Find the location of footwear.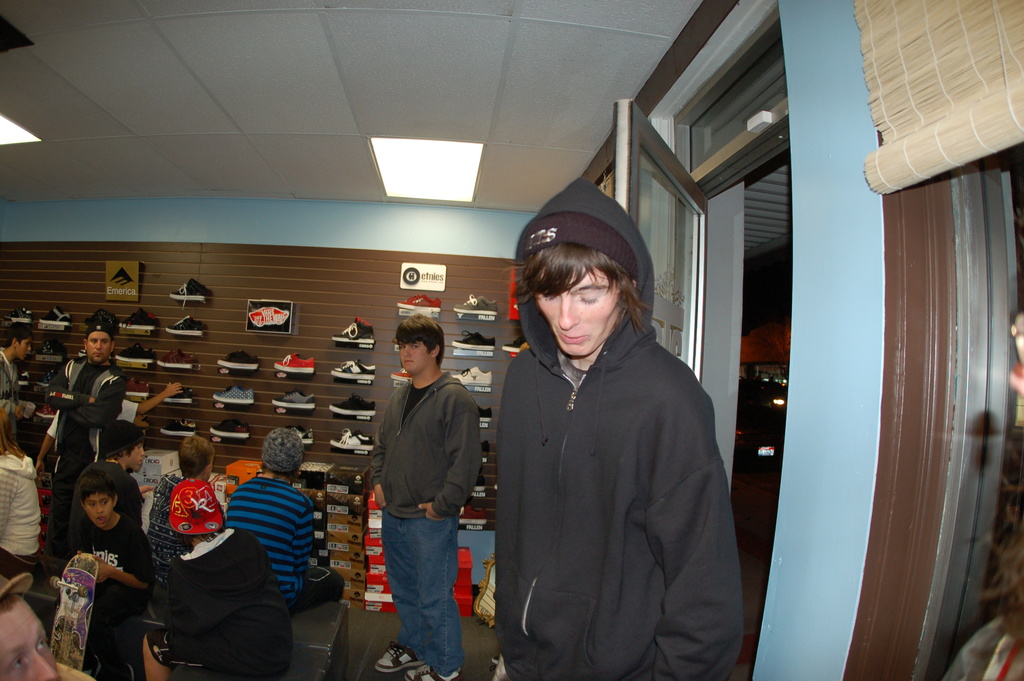
Location: [330,358,376,386].
